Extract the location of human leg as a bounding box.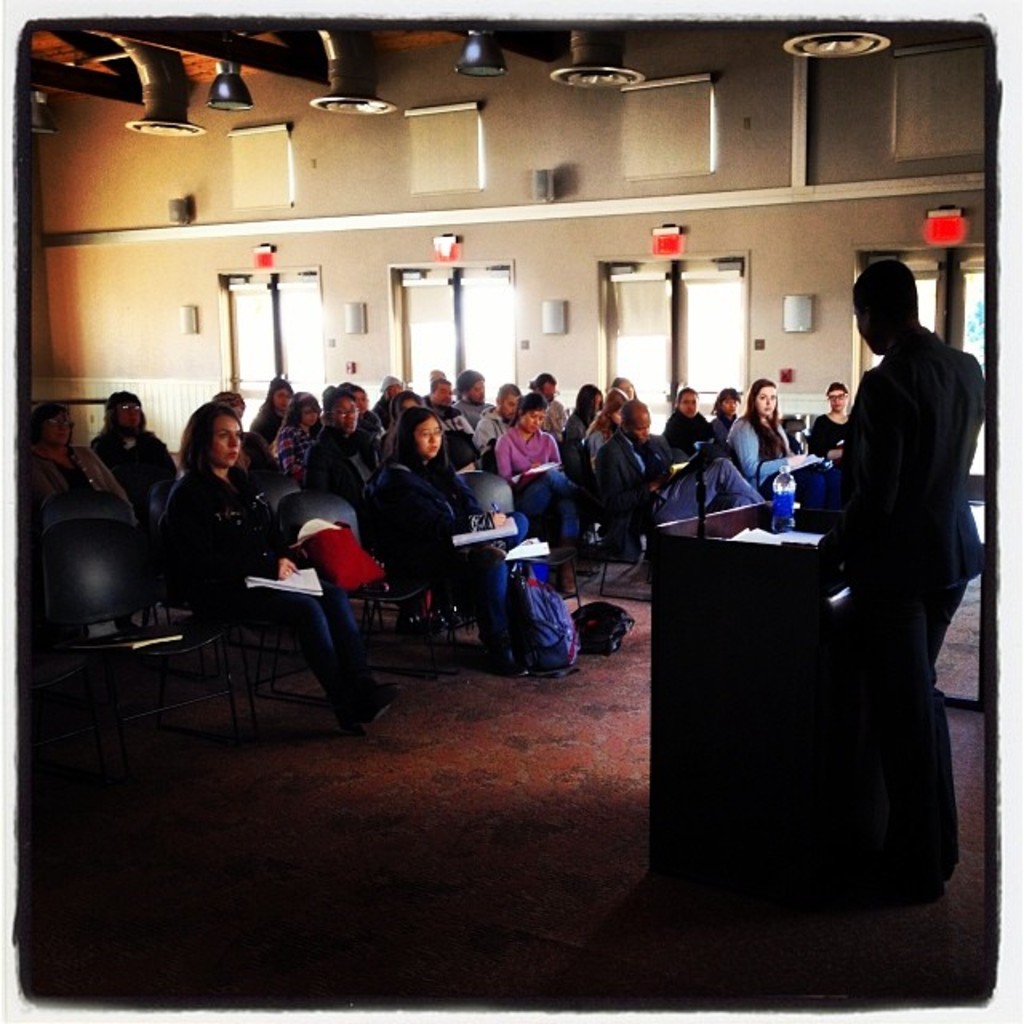
456,562,536,680.
